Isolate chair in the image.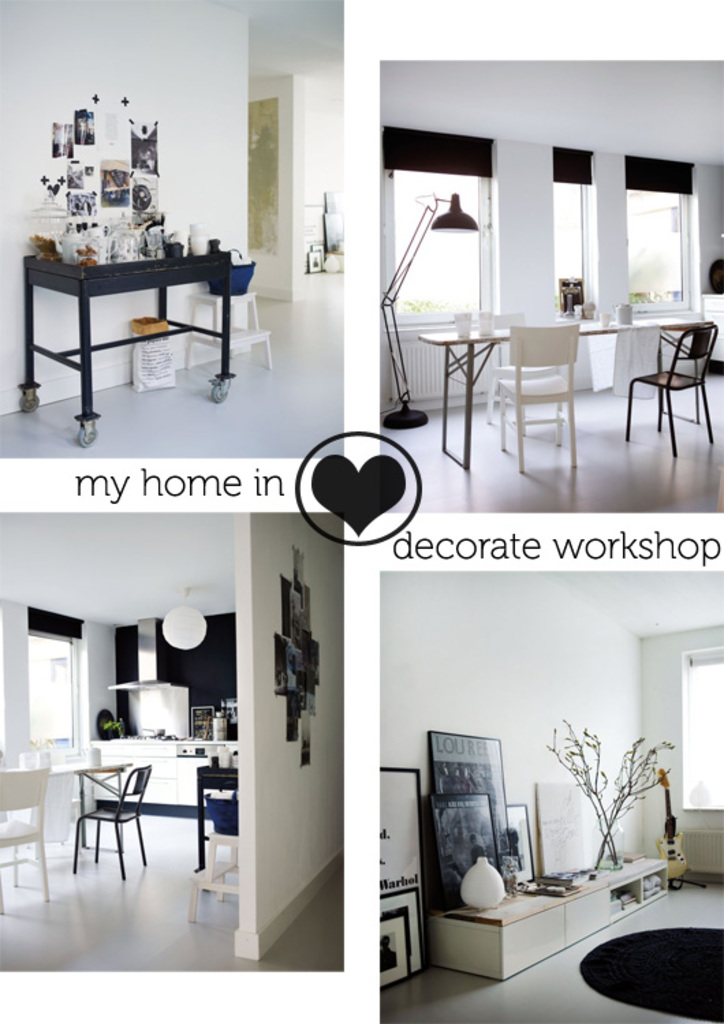
Isolated region: bbox(0, 770, 57, 916).
